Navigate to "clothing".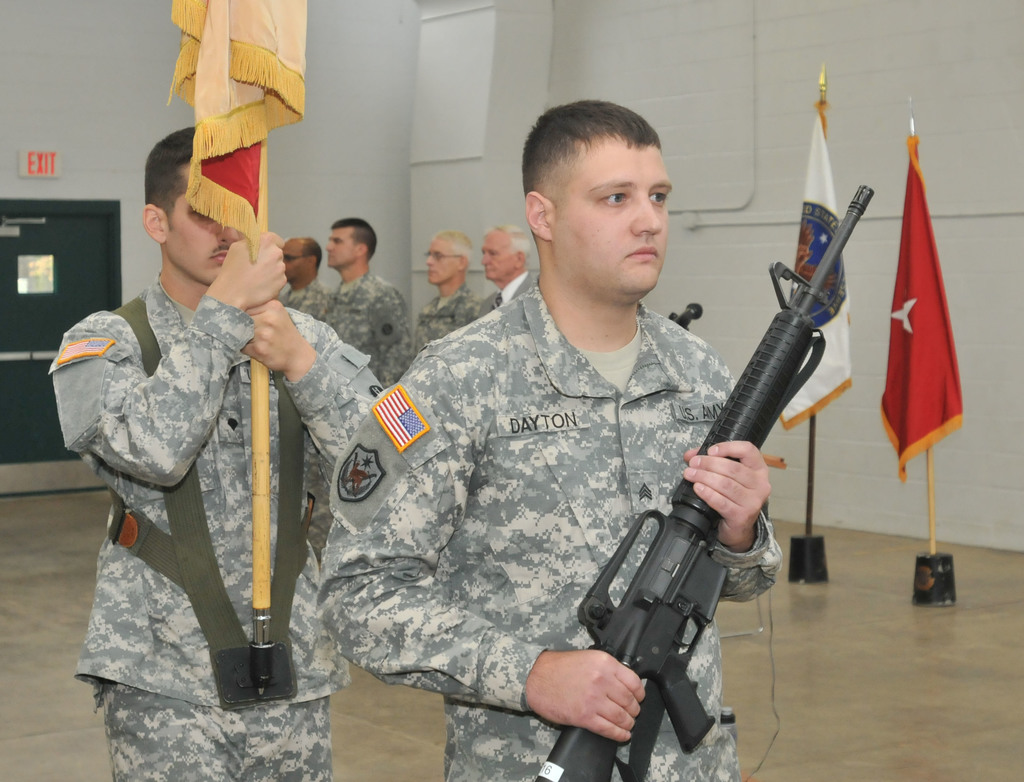
Navigation target: box(300, 261, 412, 560).
